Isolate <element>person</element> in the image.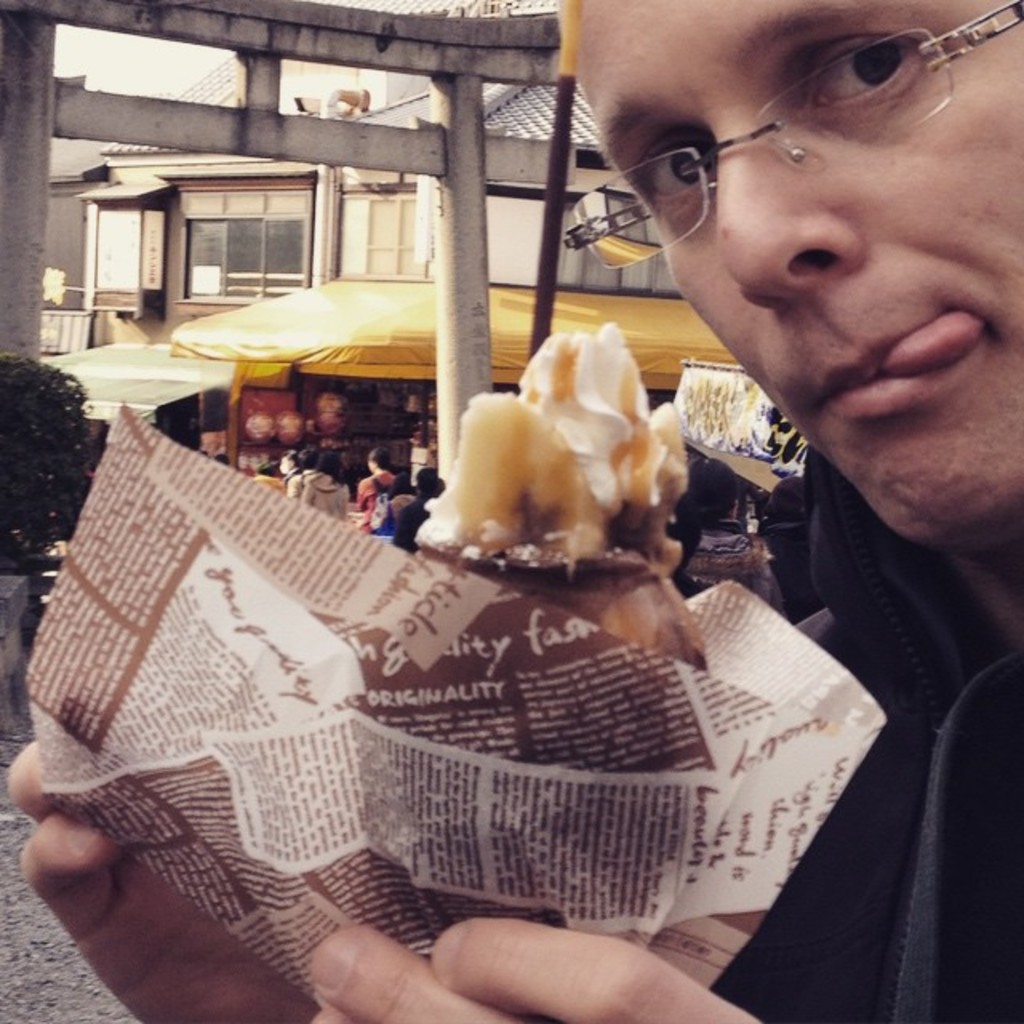
Isolated region: [x1=355, y1=448, x2=403, y2=522].
